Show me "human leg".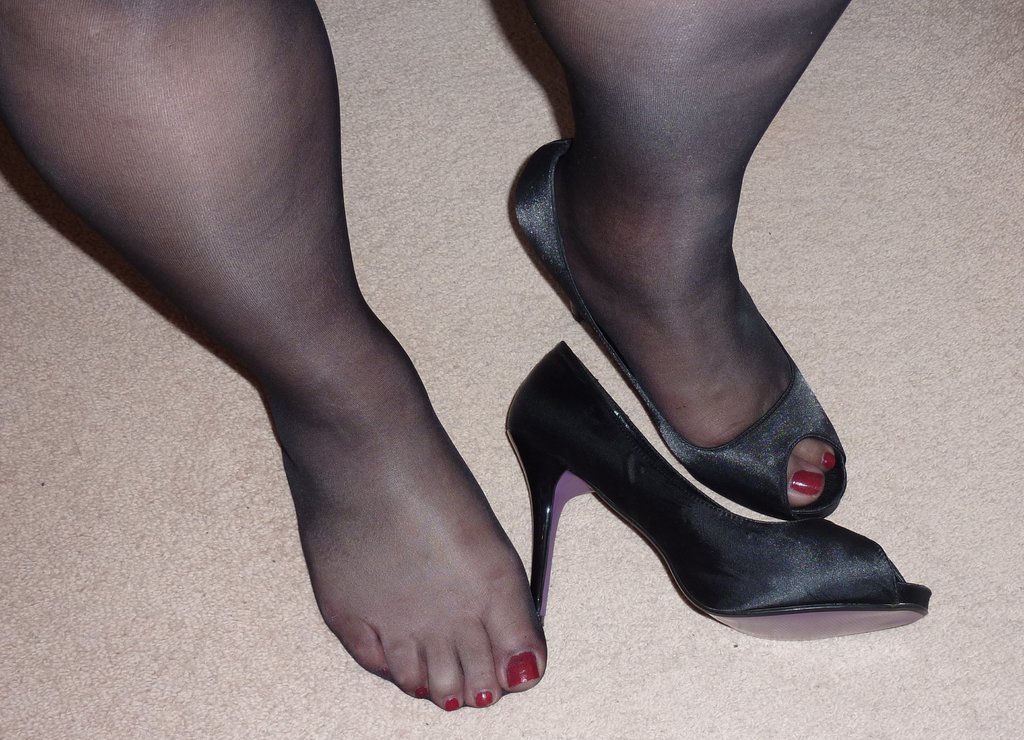
"human leg" is here: select_region(552, 0, 850, 520).
